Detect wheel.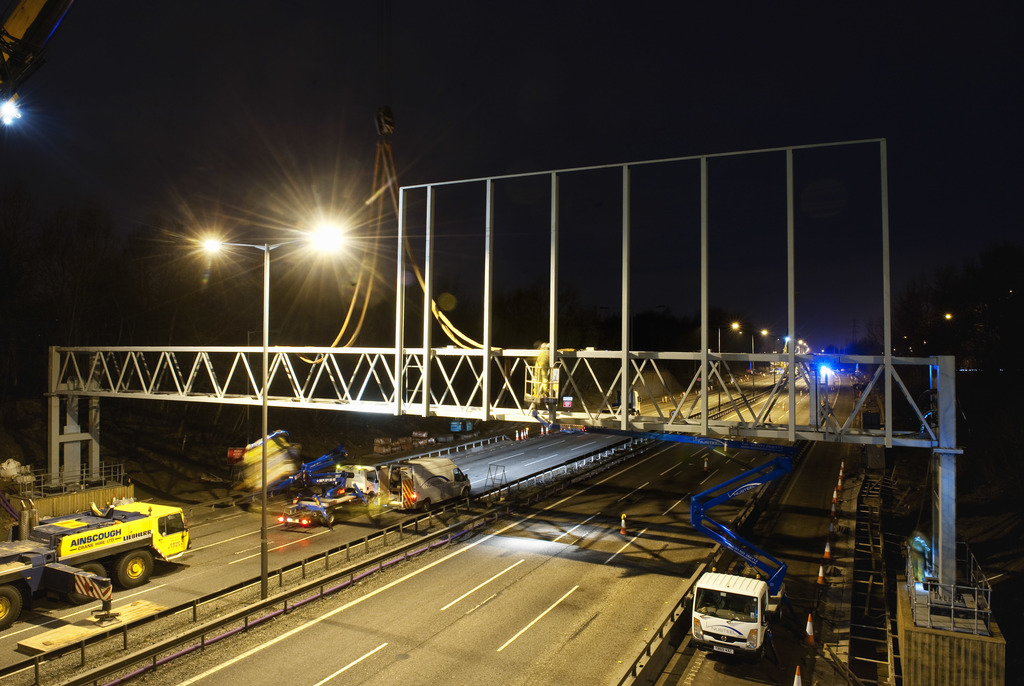
Detected at rect(70, 563, 106, 608).
